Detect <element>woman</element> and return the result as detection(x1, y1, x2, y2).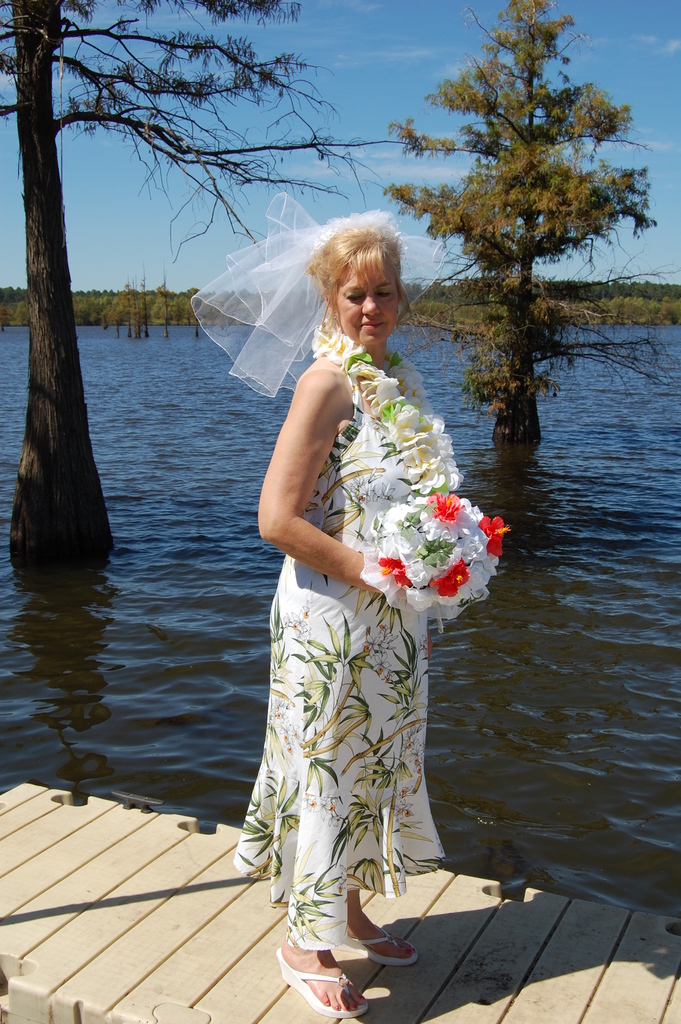
detection(239, 214, 479, 1011).
